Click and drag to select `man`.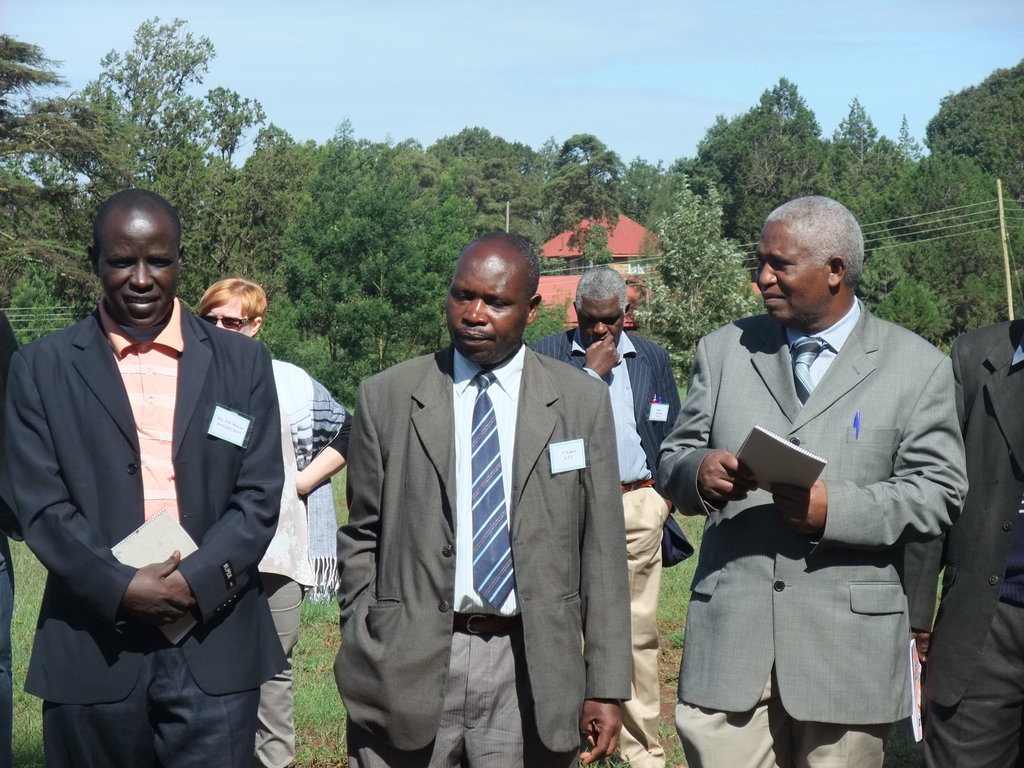
Selection: 671:188:972:767.
